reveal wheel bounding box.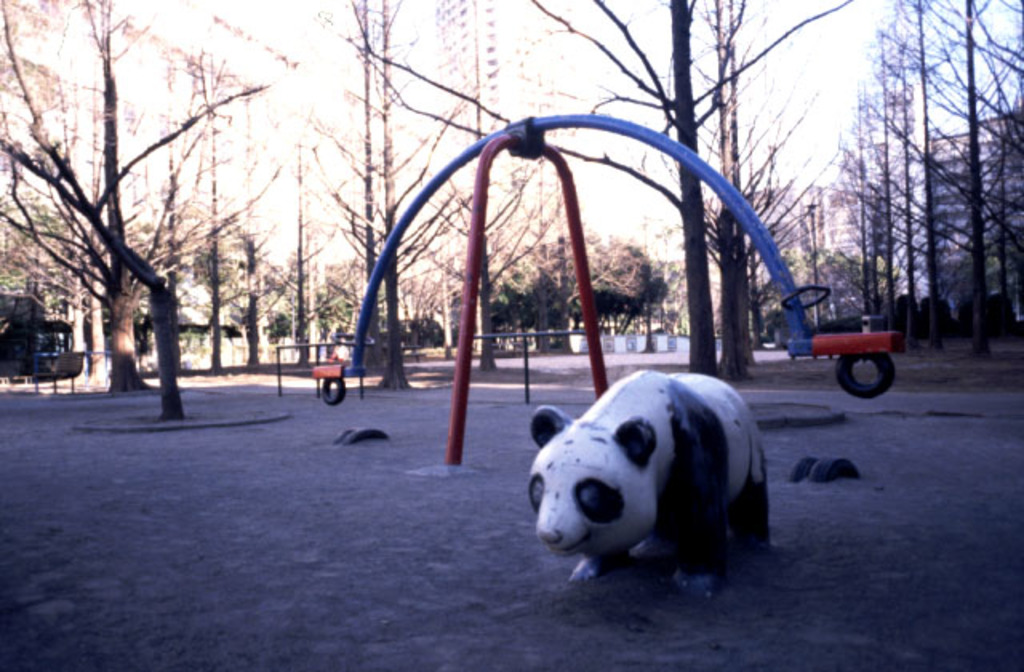
Revealed: detection(323, 378, 349, 405).
